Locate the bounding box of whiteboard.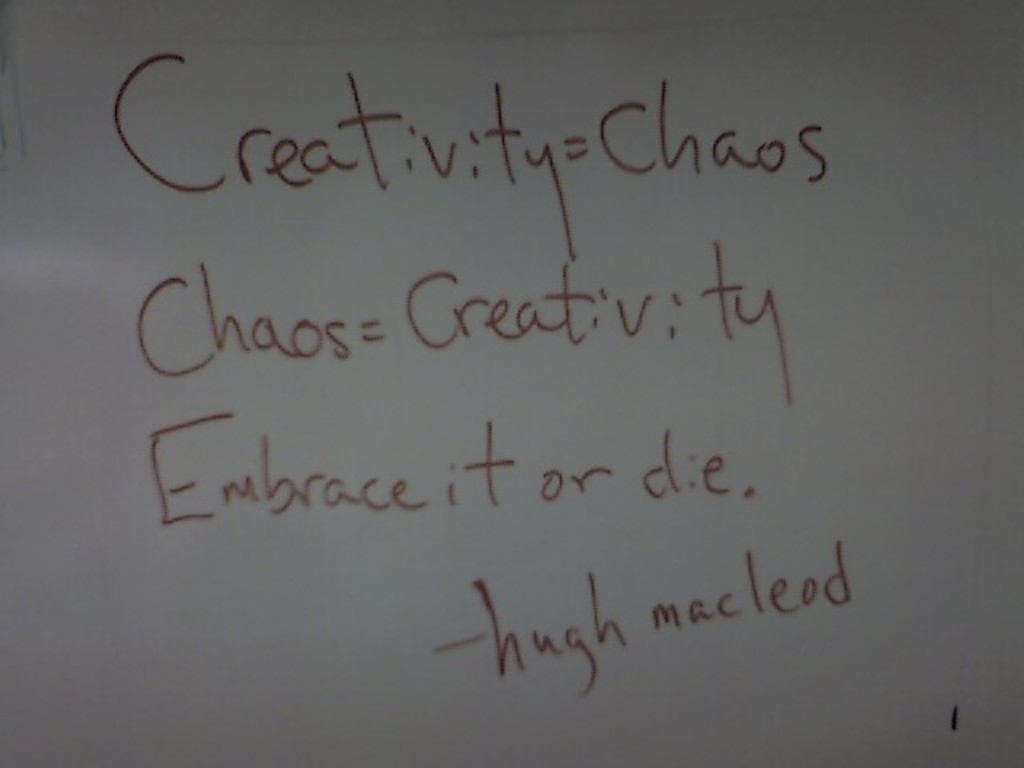
Bounding box: <region>0, 0, 1022, 766</region>.
